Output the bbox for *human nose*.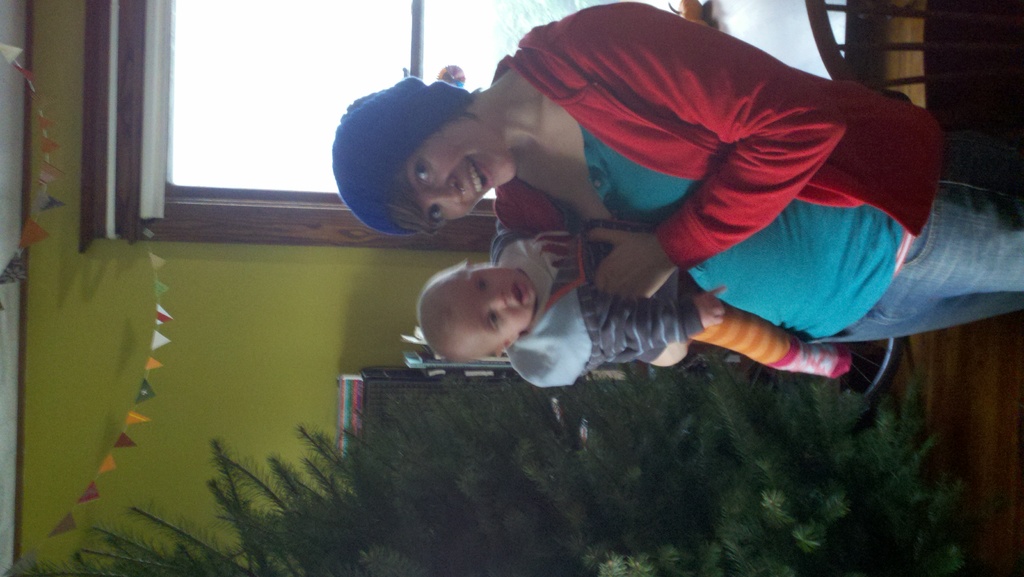
x1=486 y1=289 x2=511 y2=312.
